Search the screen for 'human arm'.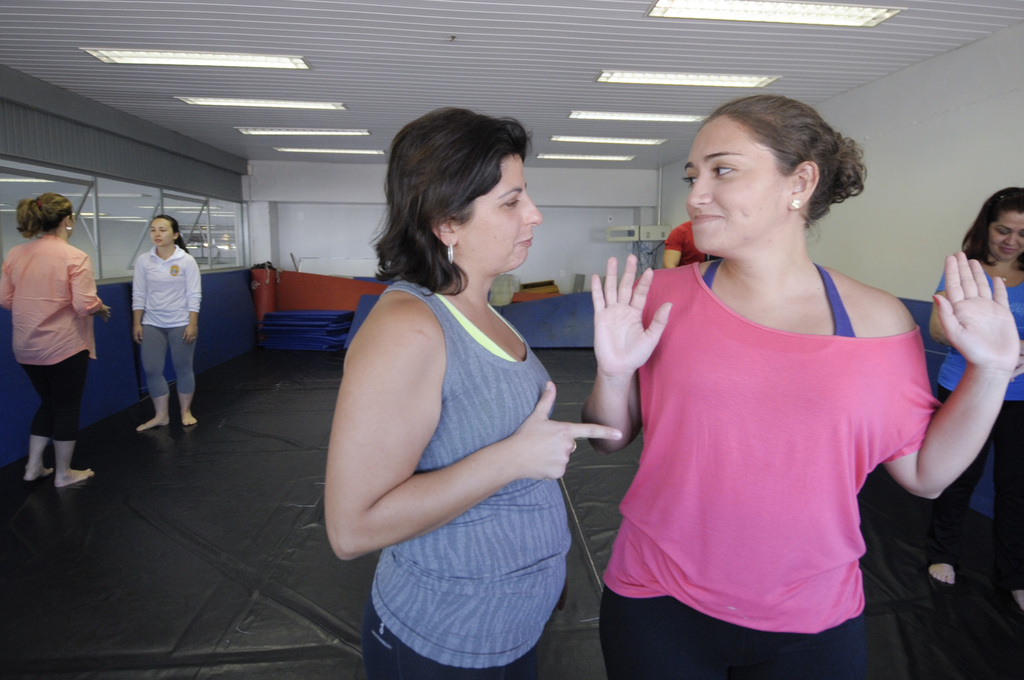
Found at box=[584, 248, 677, 451].
